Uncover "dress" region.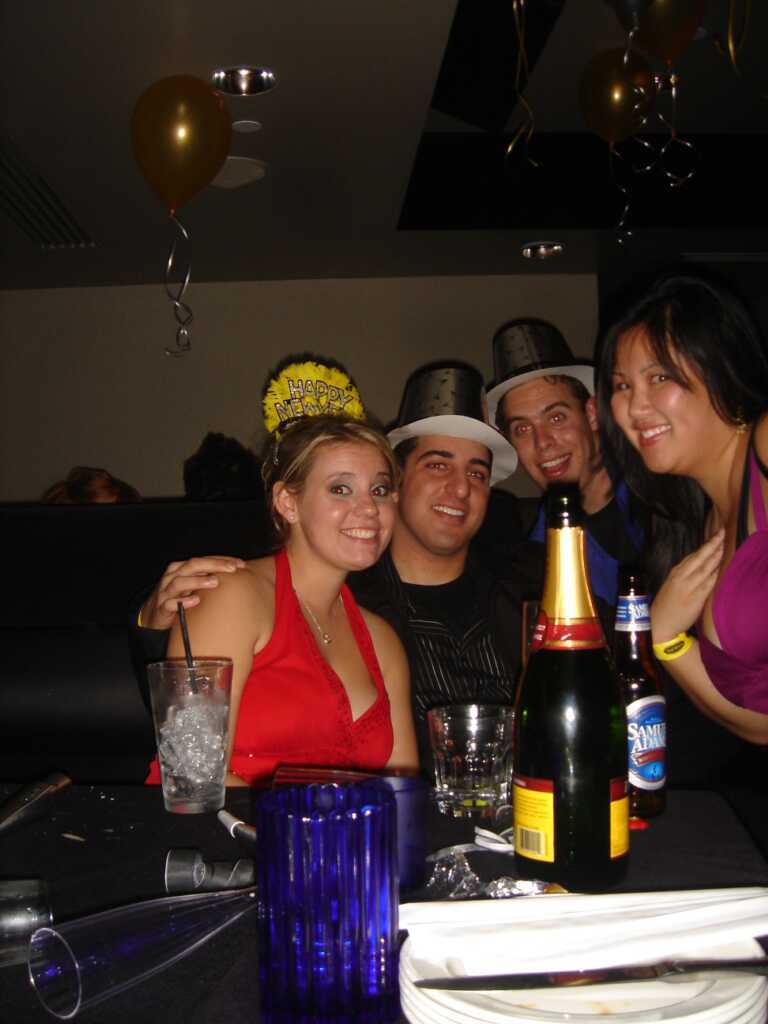
Uncovered: x1=696, y1=416, x2=767, y2=725.
